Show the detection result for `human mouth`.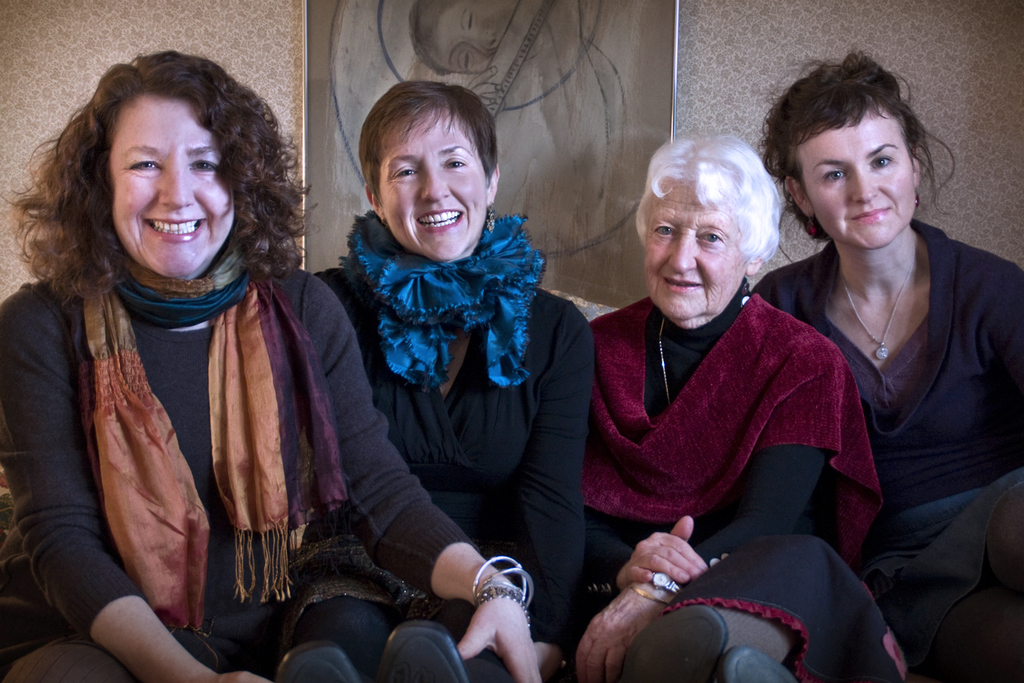
<region>851, 206, 888, 224</region>.
